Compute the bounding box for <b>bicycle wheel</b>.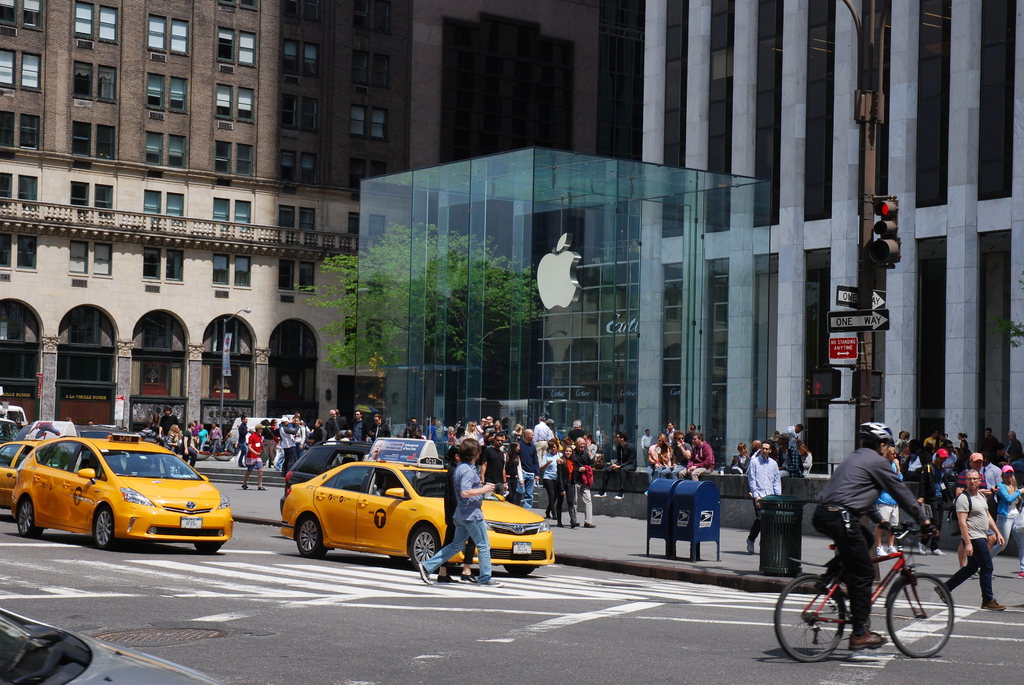
bbox(774, 574, 847, 663).
